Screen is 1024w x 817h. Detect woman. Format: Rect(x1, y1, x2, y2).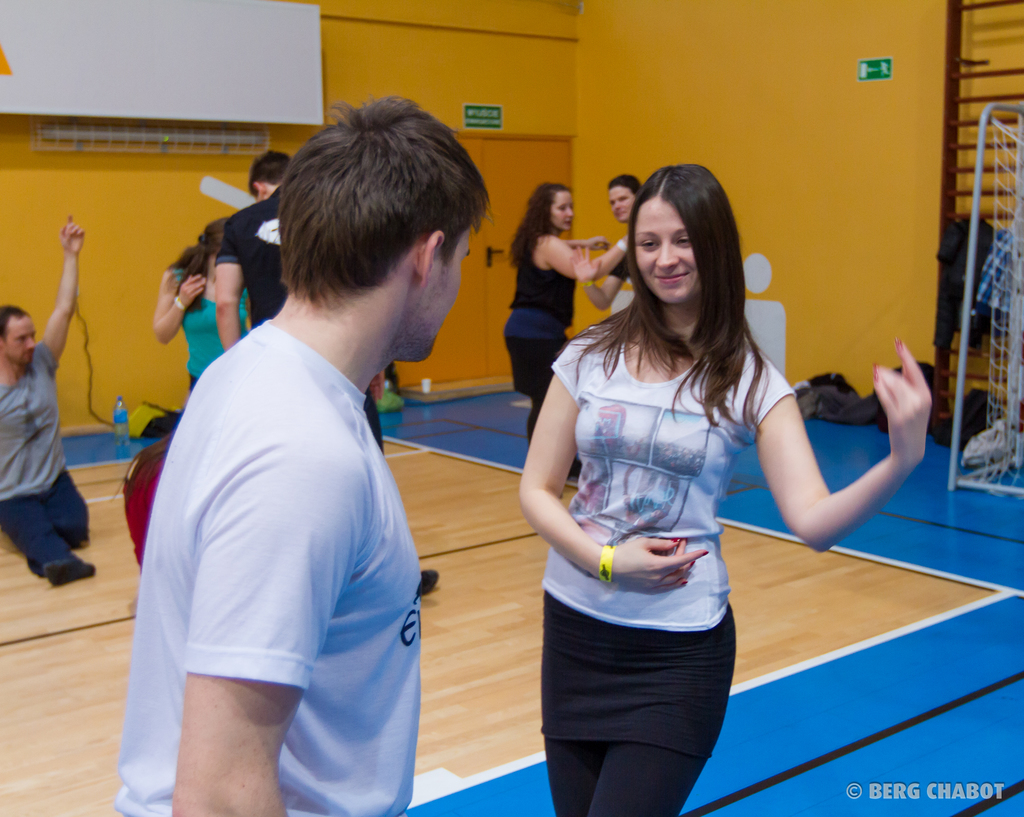
Rect(152, 229, 250, 384).
